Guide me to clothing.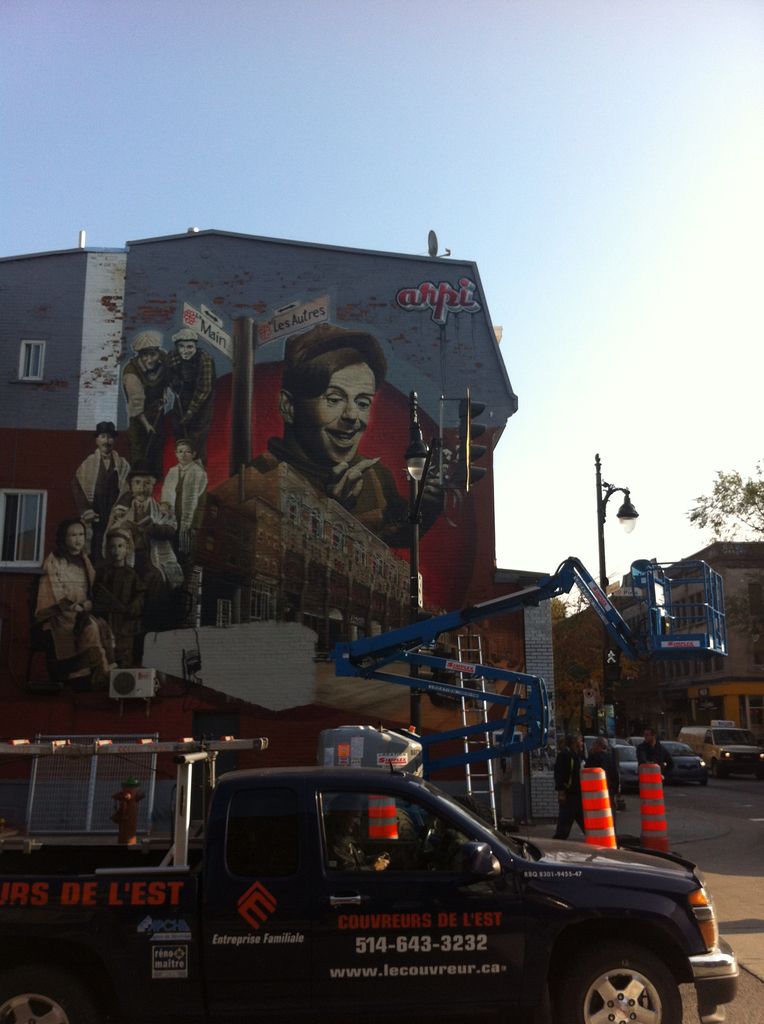
Guidance: [left=118, top=364, right=179, bottom=470].
